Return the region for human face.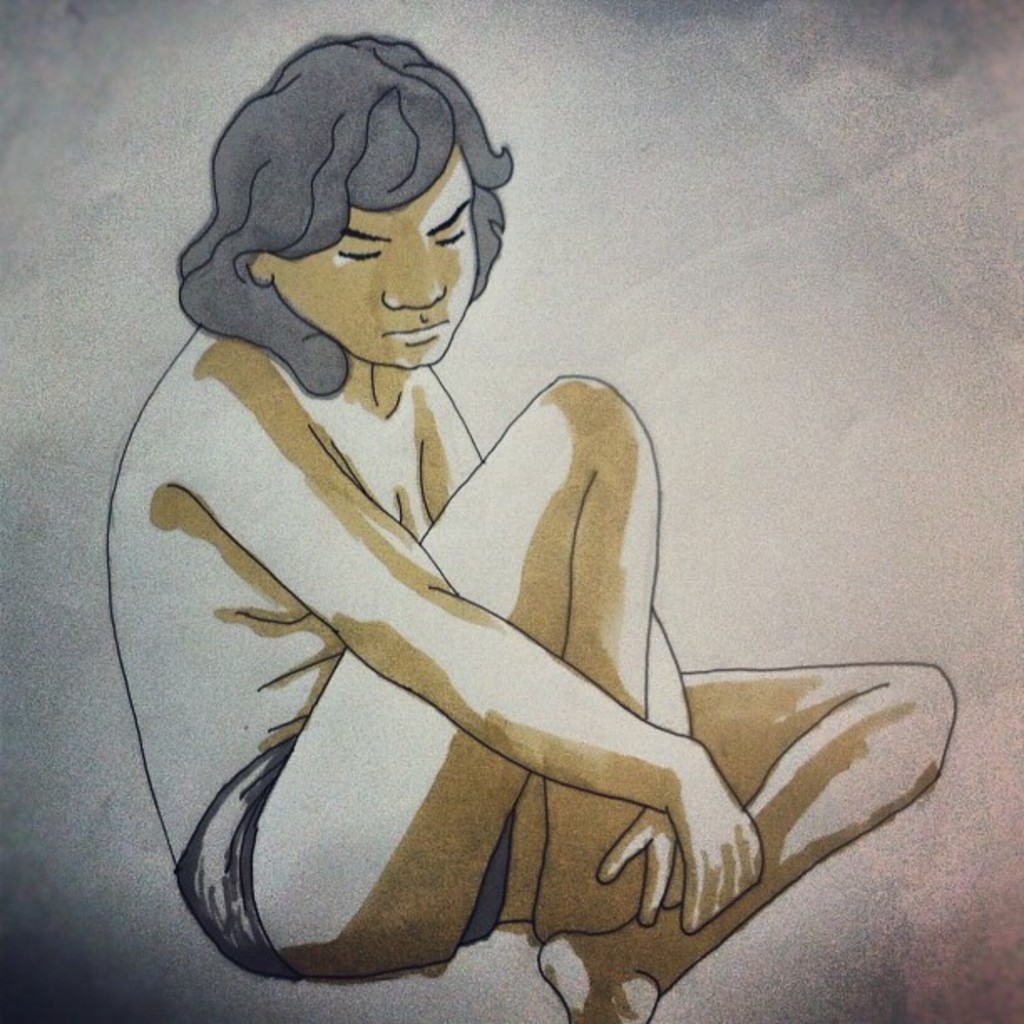
region(274, 141, 479, 366).
